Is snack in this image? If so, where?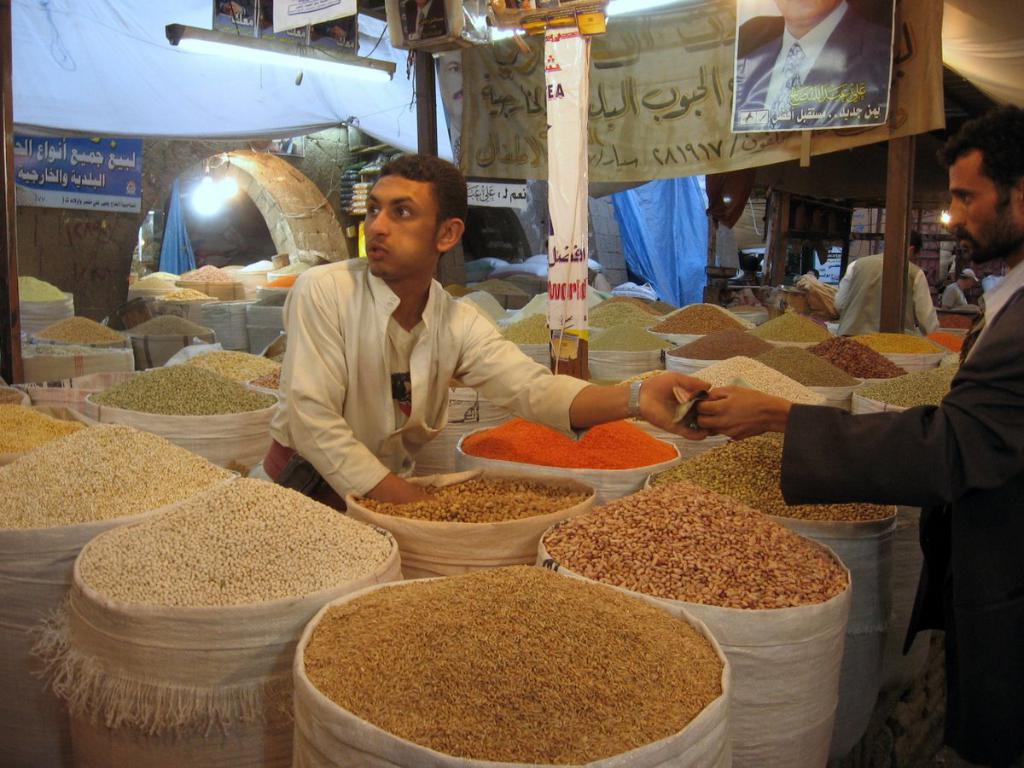
Yes, at x1=689 y1=352 x2=822 y2=406.
